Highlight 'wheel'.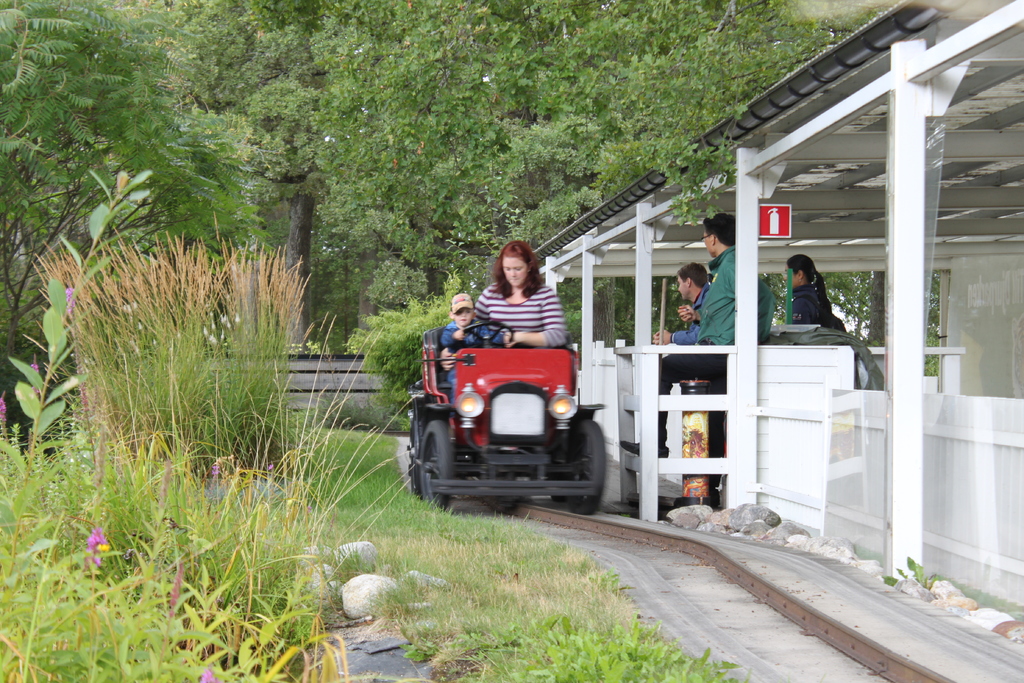
Highlighted region: x1=455 y1=320 x2=513 y2=350.
